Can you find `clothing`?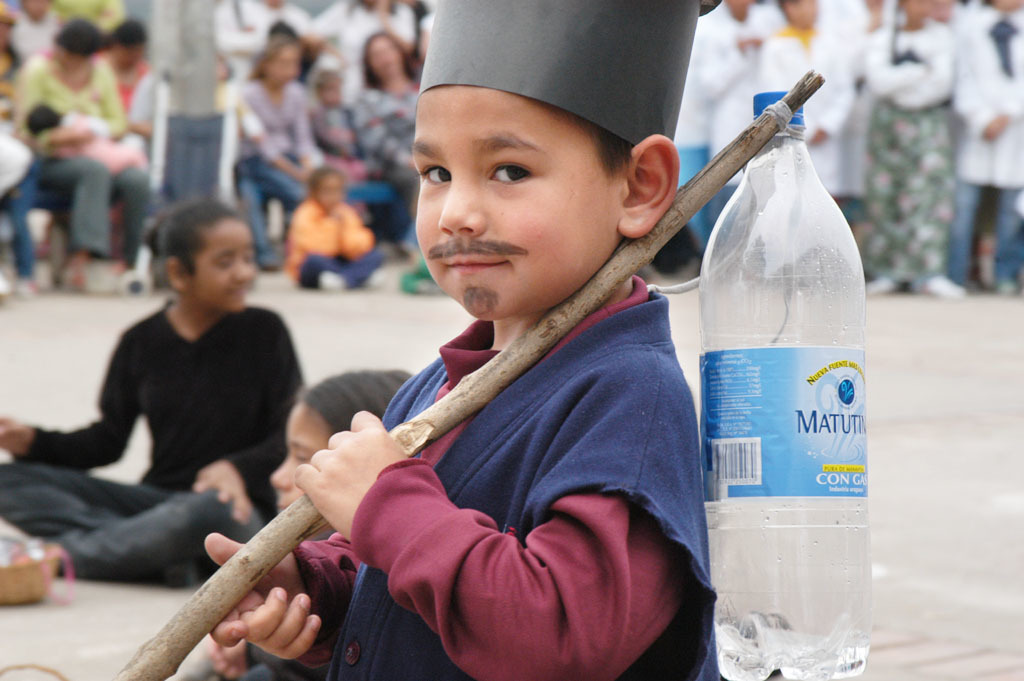
Yes, bounding box: box=[192, 636, 297, 680].
